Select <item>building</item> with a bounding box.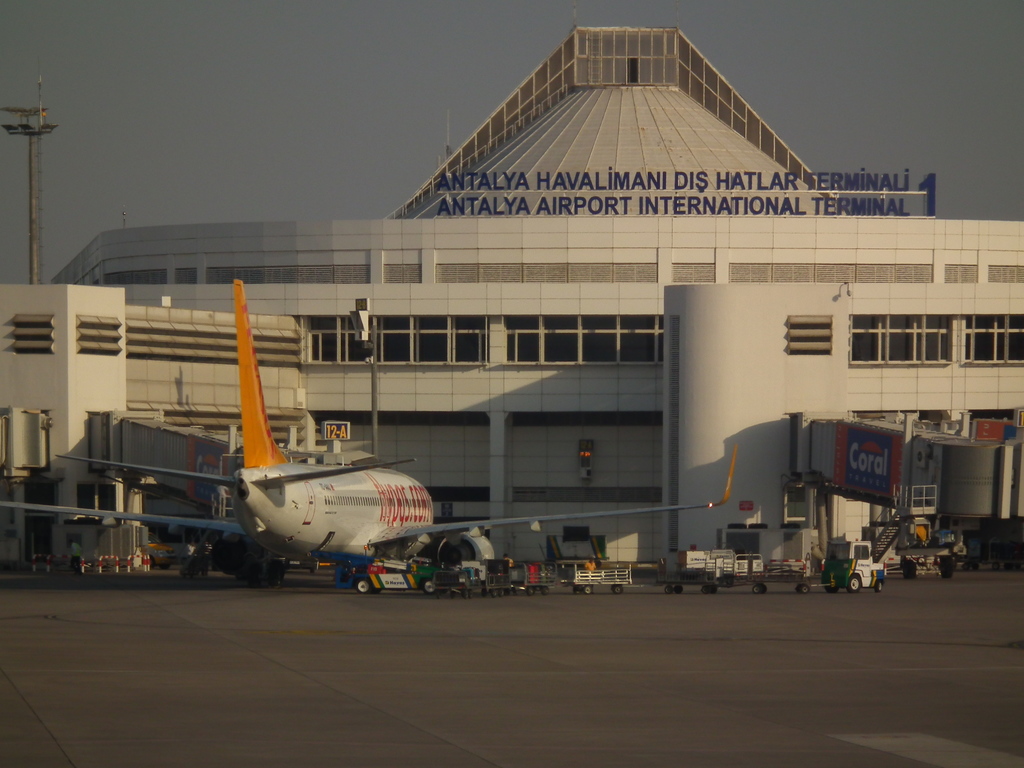
crop(1, 24, 1023, 573).
